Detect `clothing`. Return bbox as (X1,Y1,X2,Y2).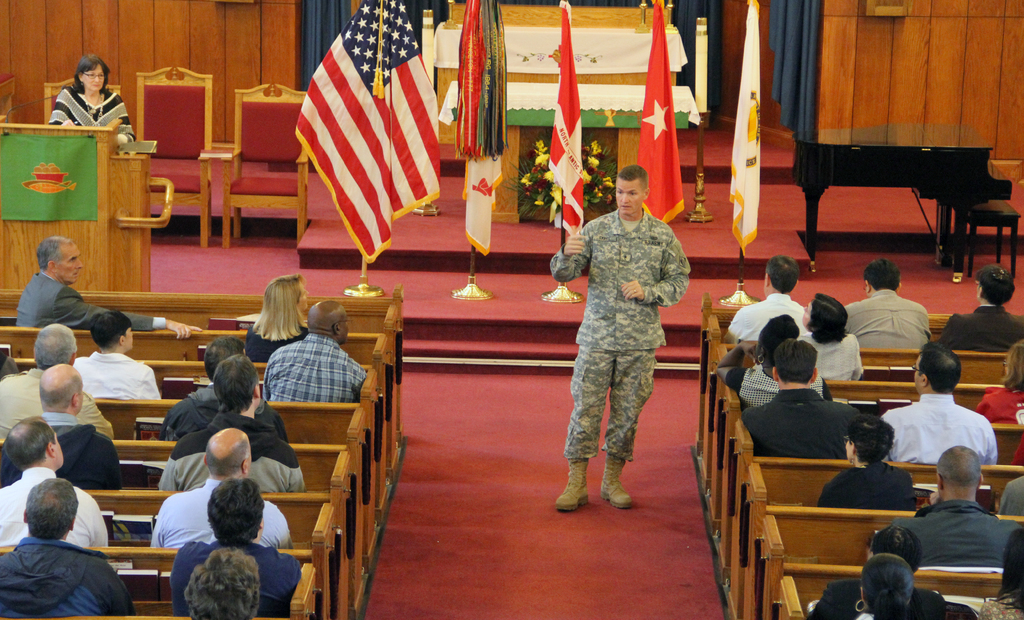
(0,462,113,555).
